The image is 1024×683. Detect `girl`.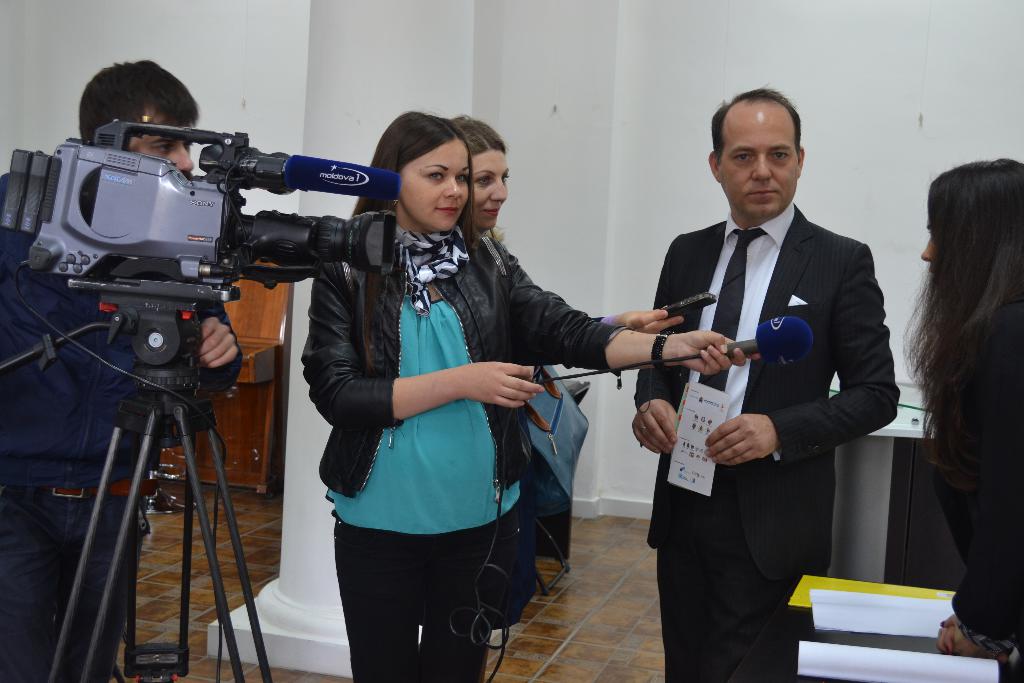
Detection: select_region(902, 156, 1023, 682).
